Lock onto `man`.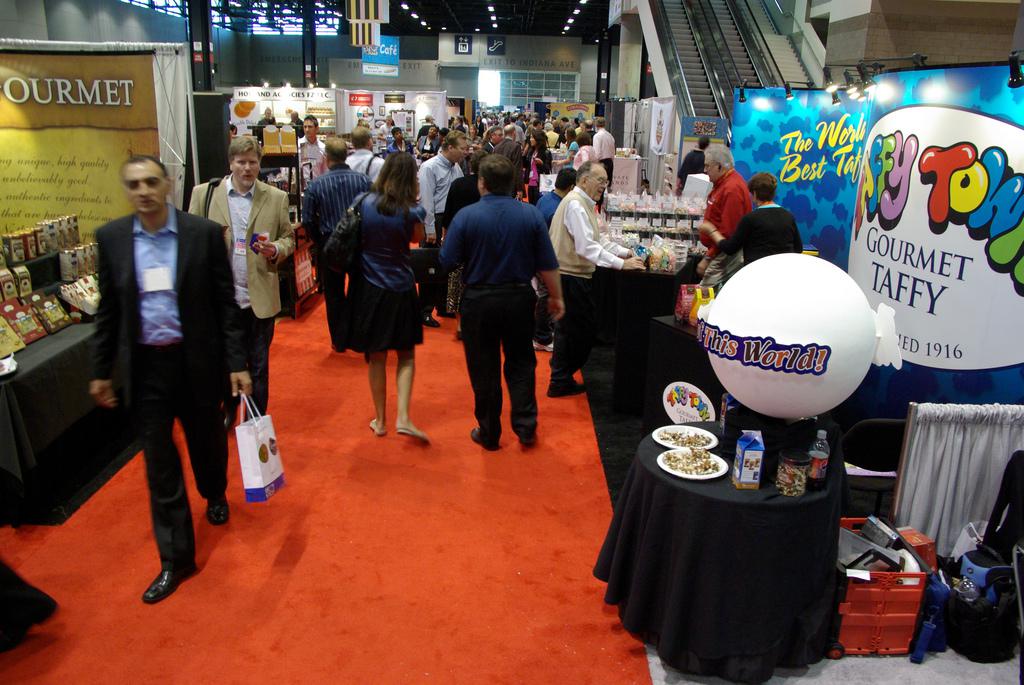
Locked: bbox=(308, 126, 366, 353).
